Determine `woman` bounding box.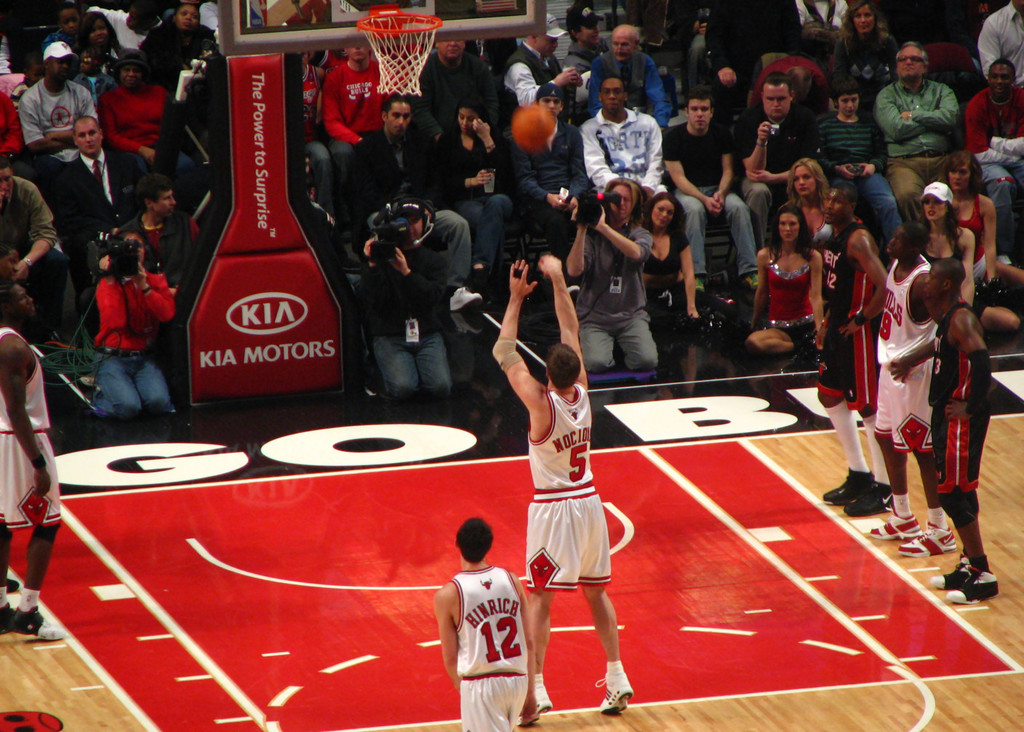
Determined: (437, 102, 515, 282).
